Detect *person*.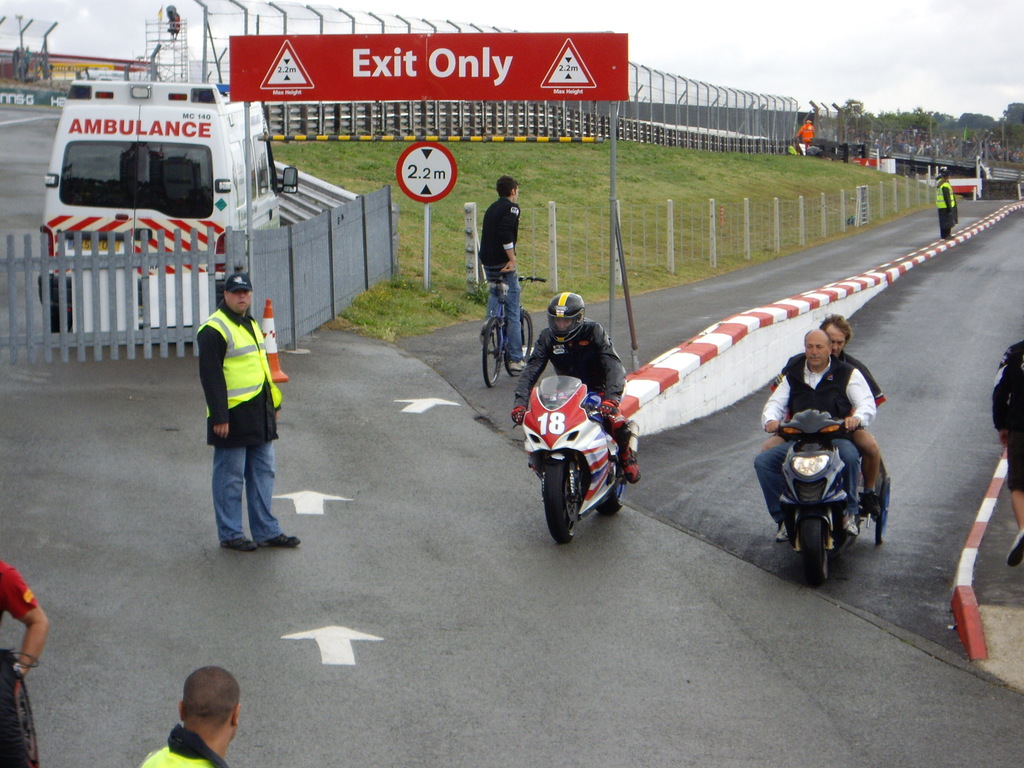
Detected at region(137, 663, 242, 767).
